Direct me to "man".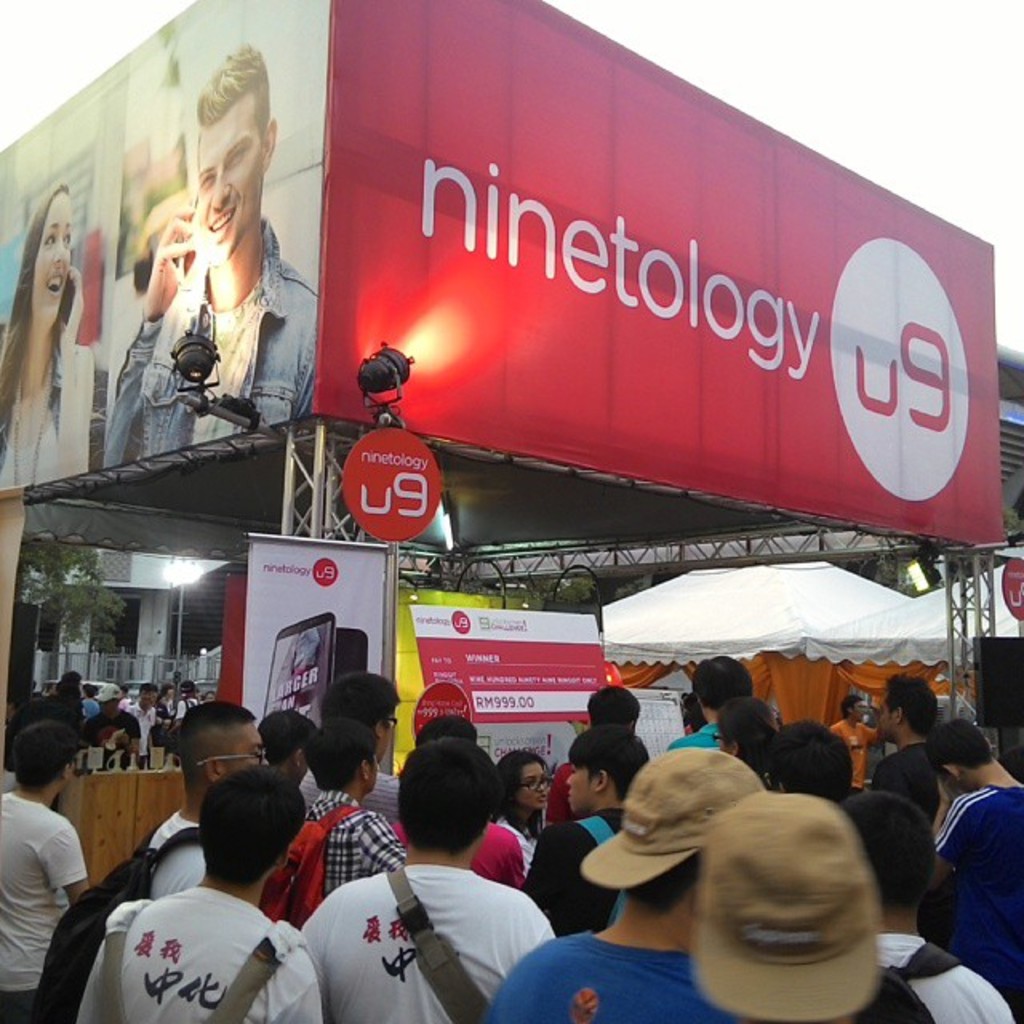
Direction: pyautogui.locateOnScreen(293, 667, 413, 837).
